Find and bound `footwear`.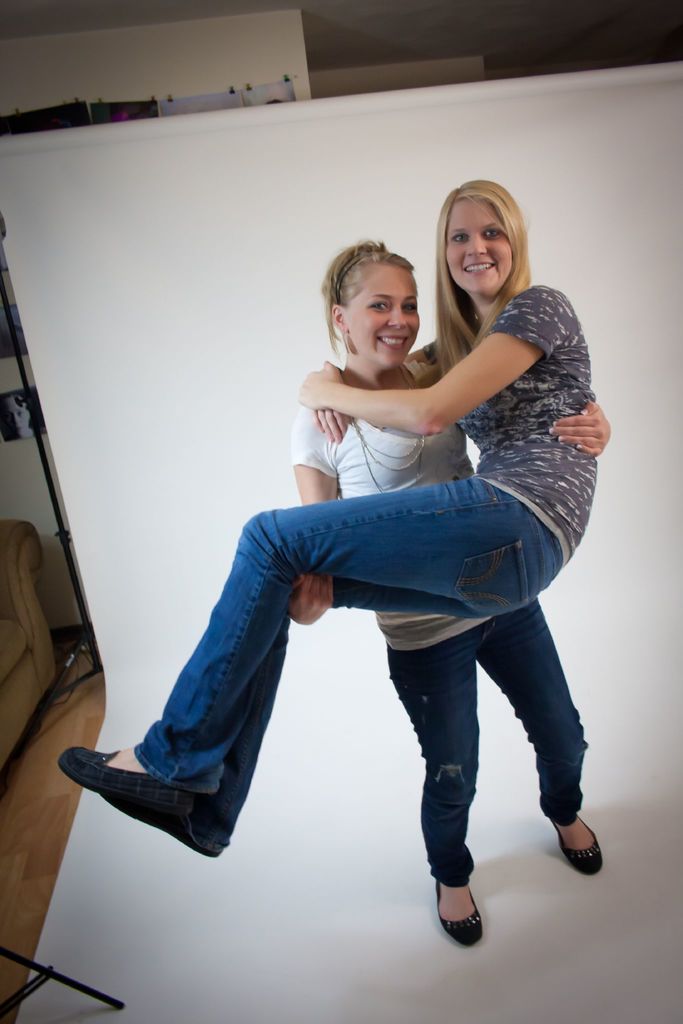
Bound: select_region(427, 872, 483, 946).
